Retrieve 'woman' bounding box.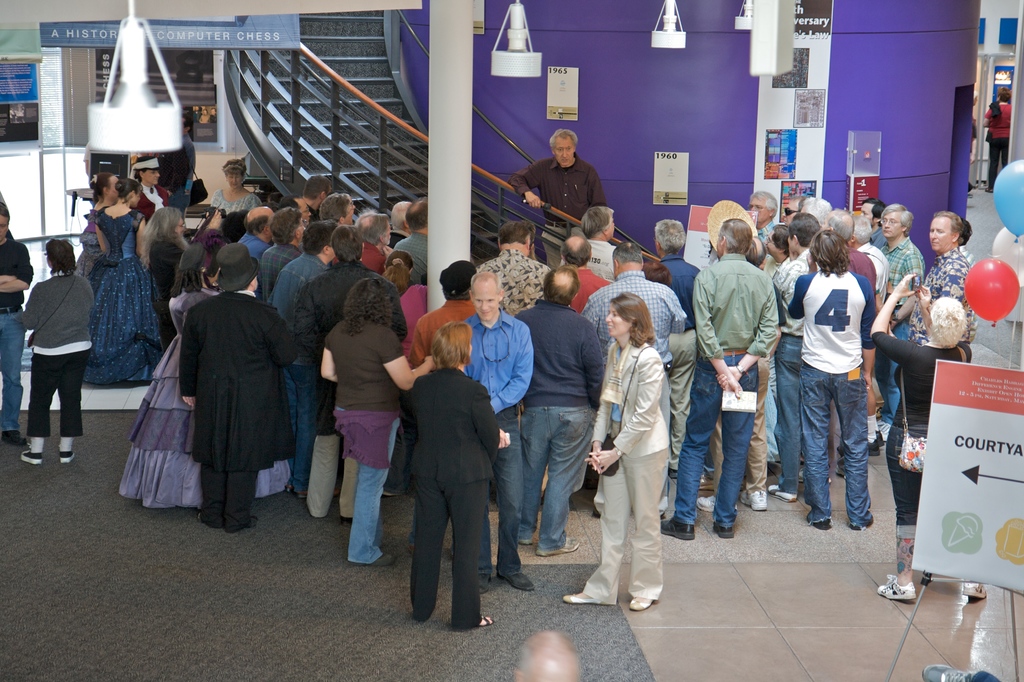
Bounding box: Rect(868, 268, 989, 601).
